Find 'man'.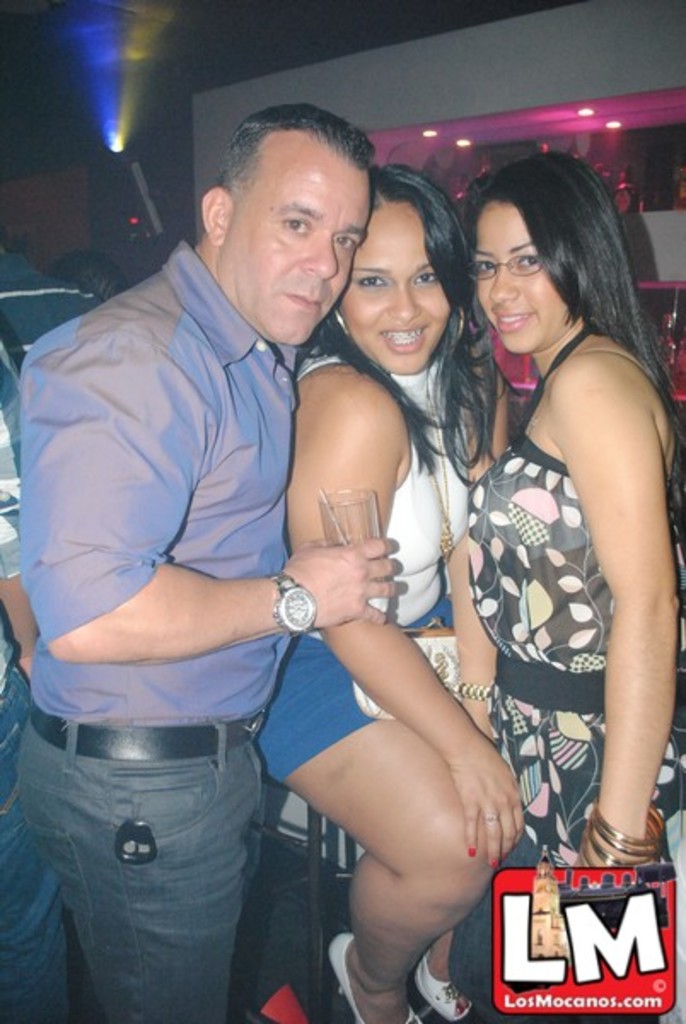
[12,104,404,1022].
